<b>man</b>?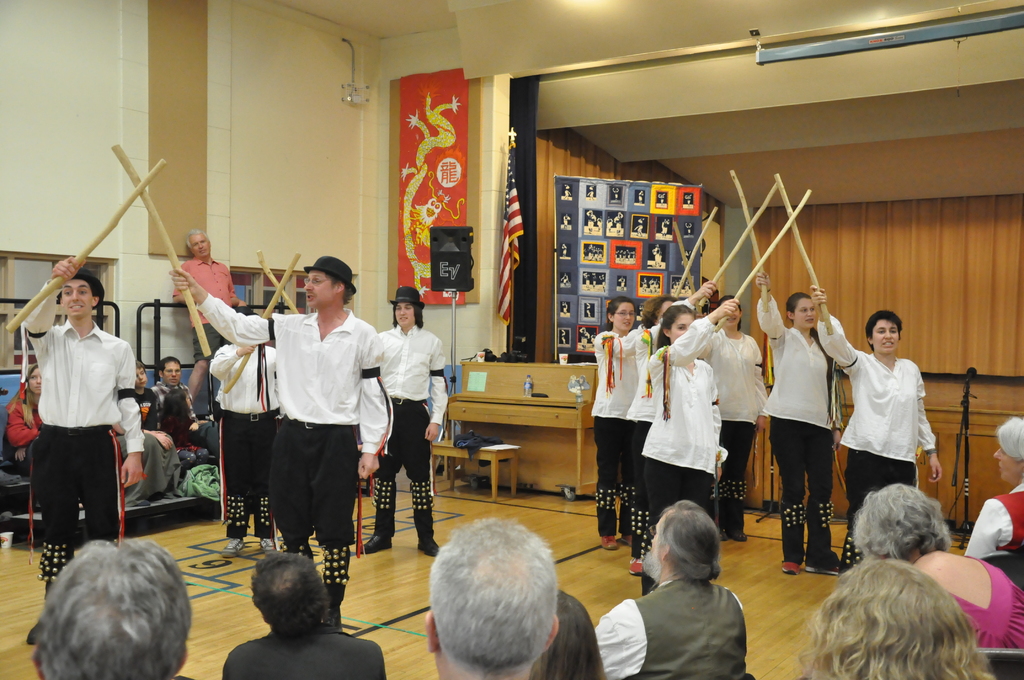
221:551:384:679
